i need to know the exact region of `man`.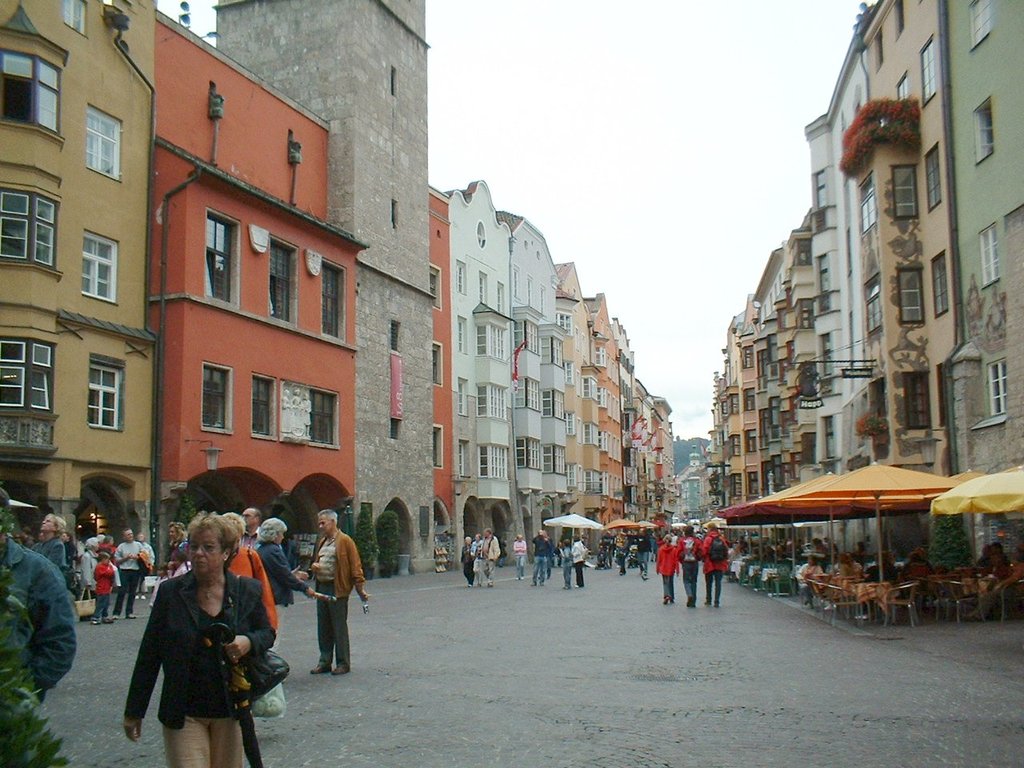
Region: region(238, 506, 272, 548).
